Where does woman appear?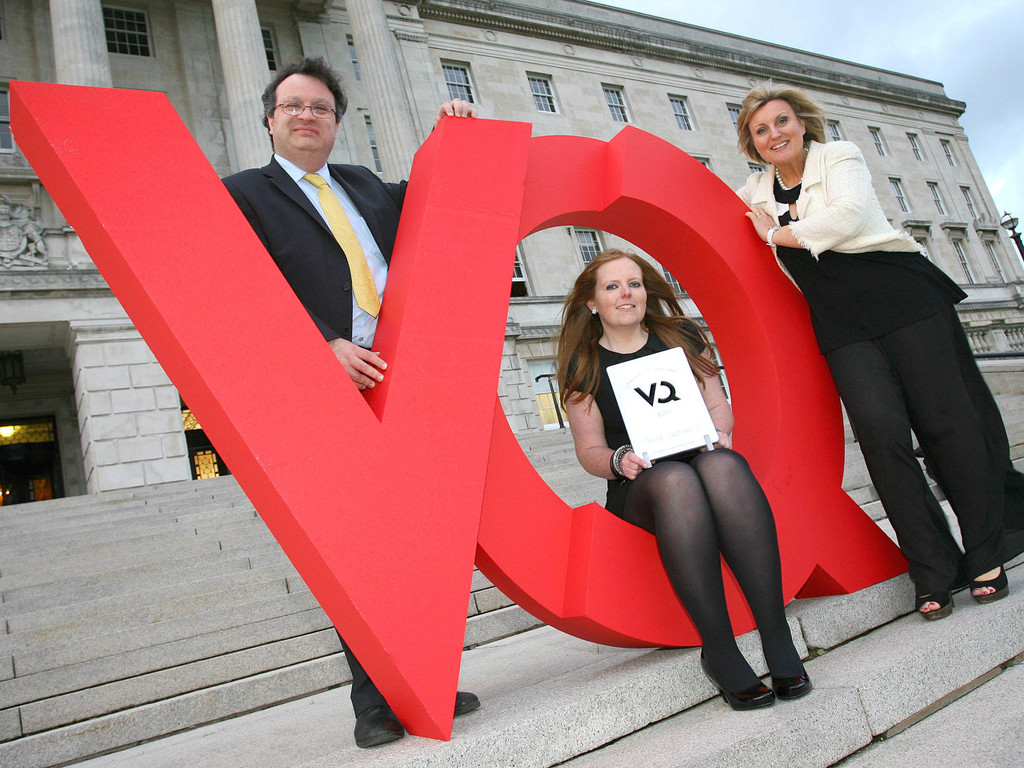
Appears at bbox=(508, 176, 798, 707).
